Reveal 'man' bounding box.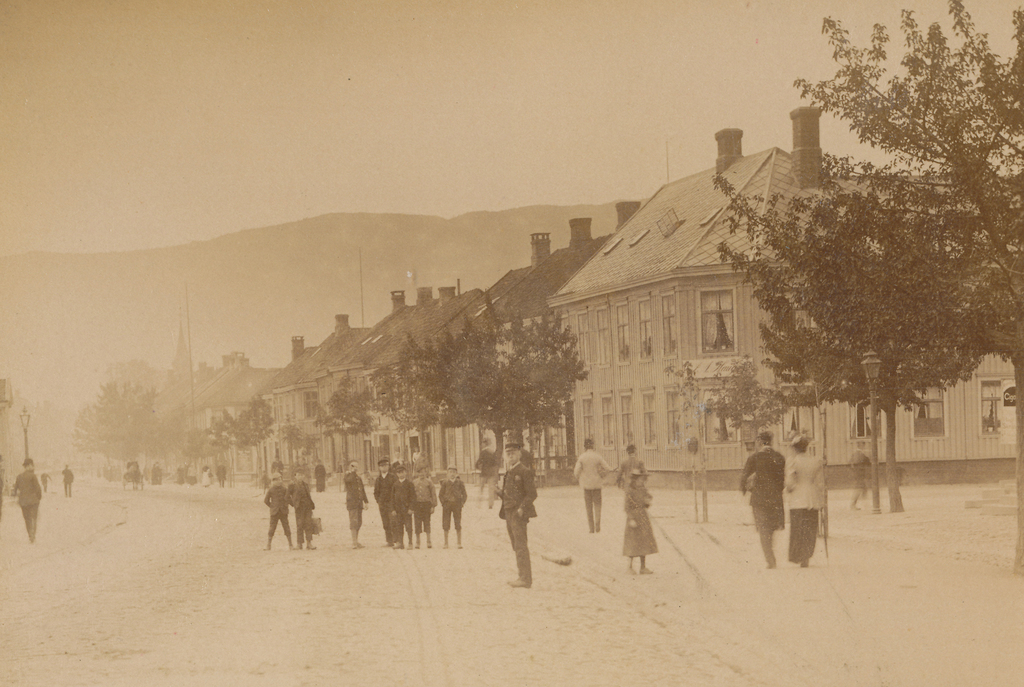
Revealed: {"x1": 737, "y1": 440, "x2": 796, "y2": 563}.
